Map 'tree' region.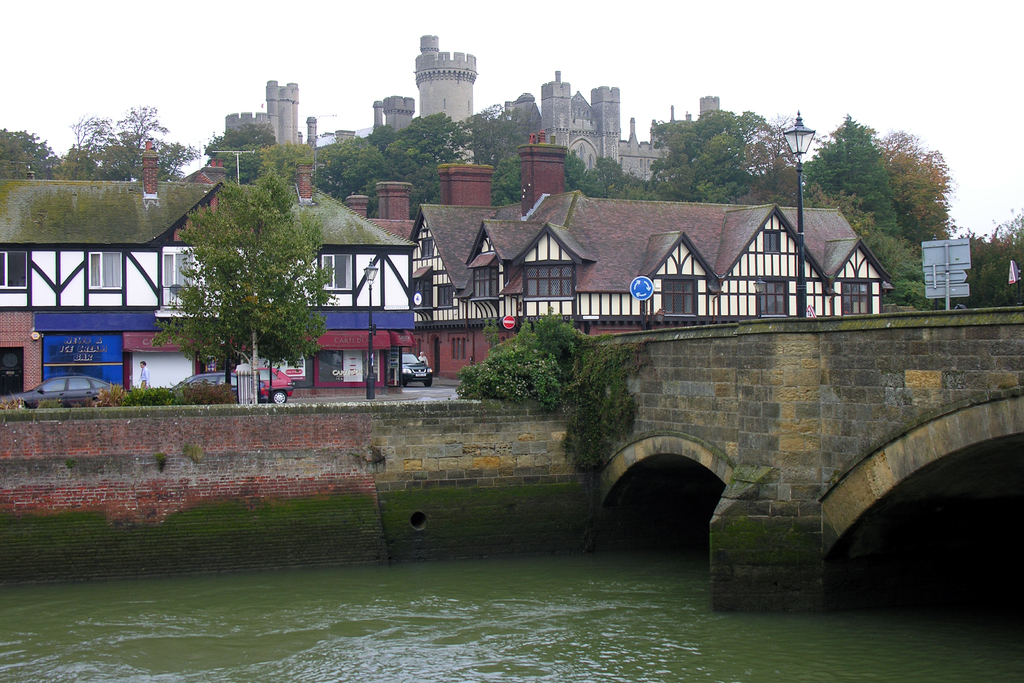
Mapped to BBox(650, 119, 755, 205).
